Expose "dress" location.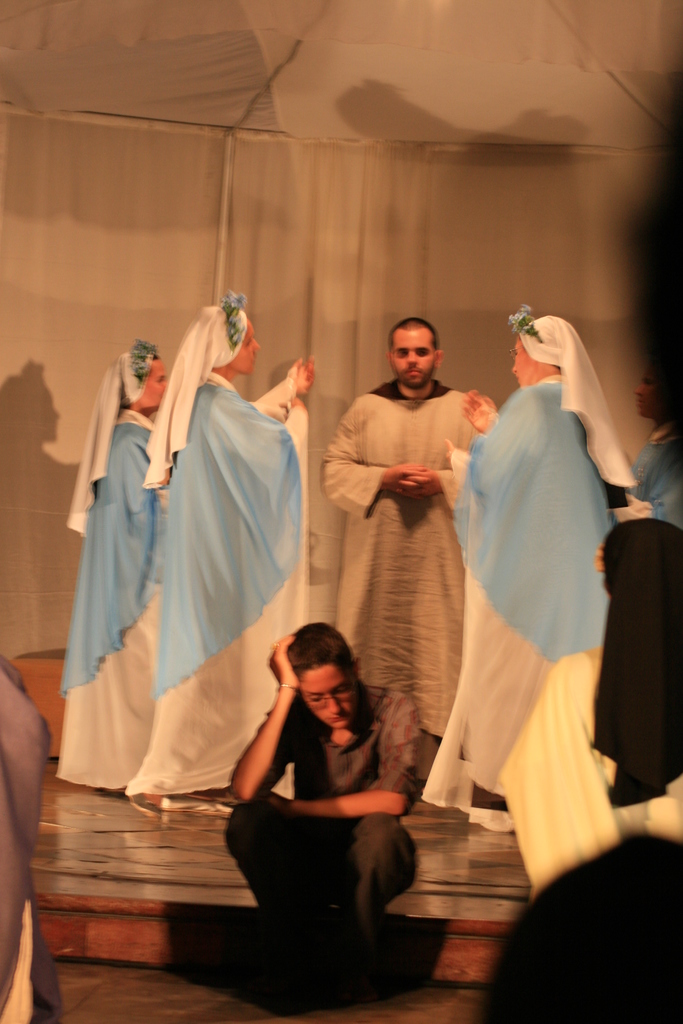
Exposed at bbox=[425, 360, 619, 856].
